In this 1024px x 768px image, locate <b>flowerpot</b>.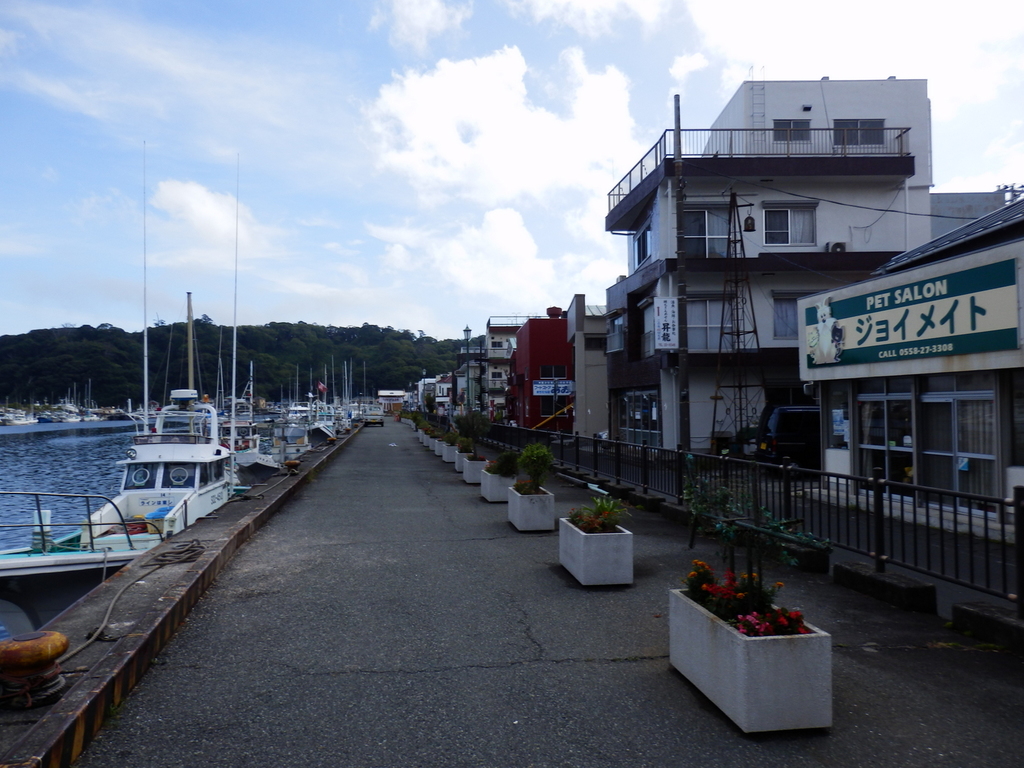
Bounding box: [x1=664, y1=593, x2=841, y2=729].
